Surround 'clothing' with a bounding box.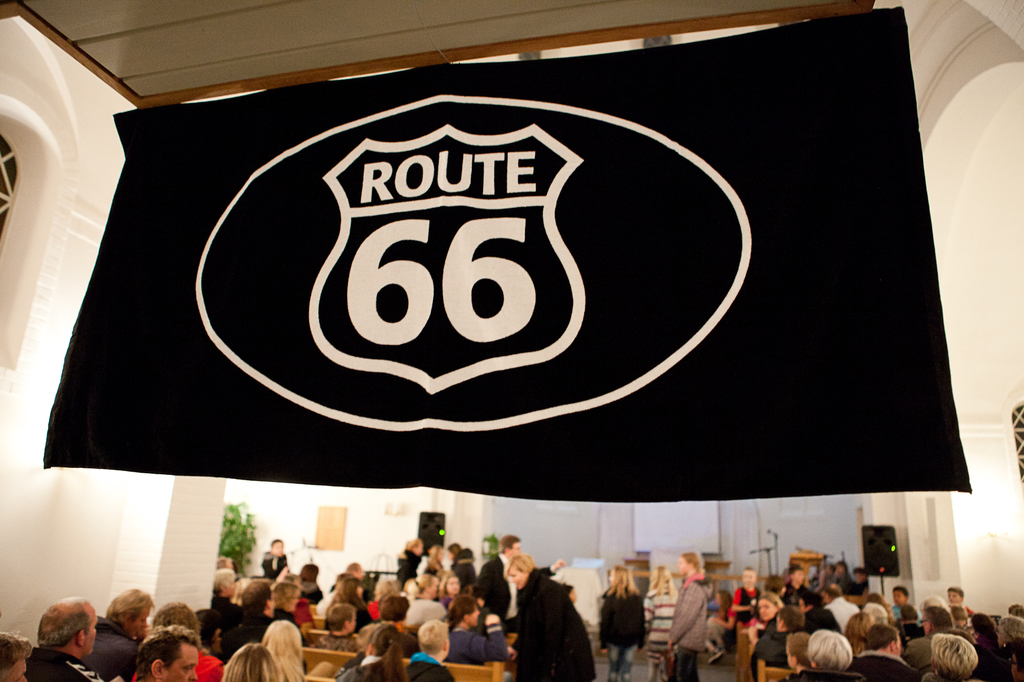
24, 644, 102, 681.
